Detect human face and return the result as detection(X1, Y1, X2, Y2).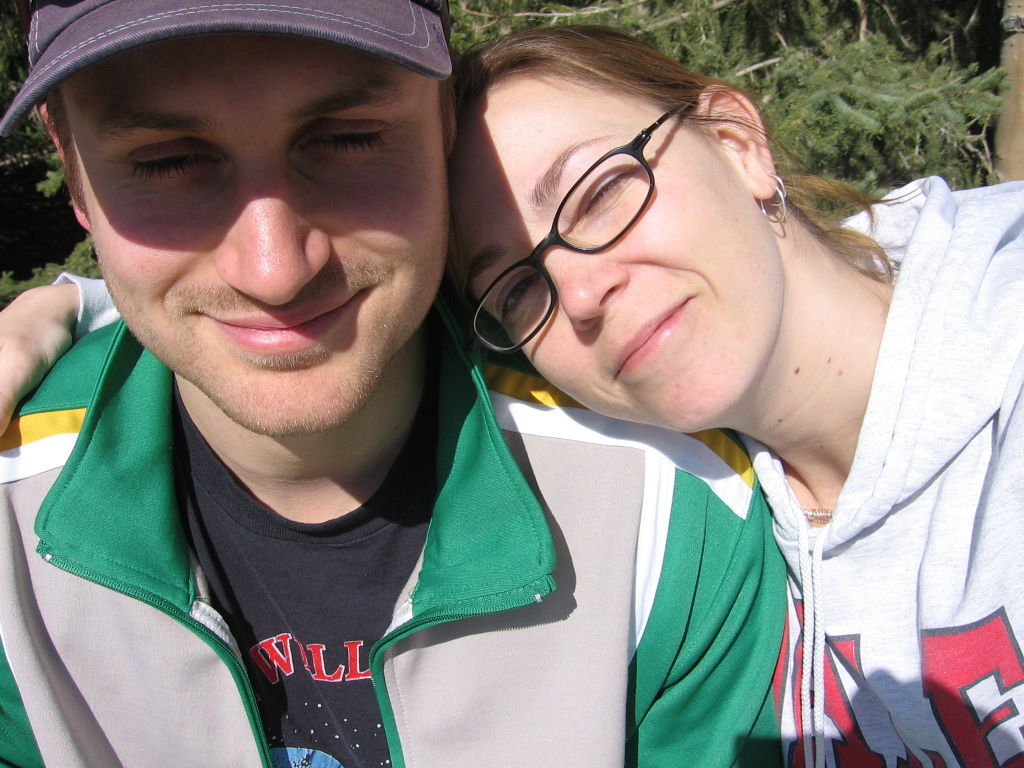
detection(67, 33, 450, 448).
